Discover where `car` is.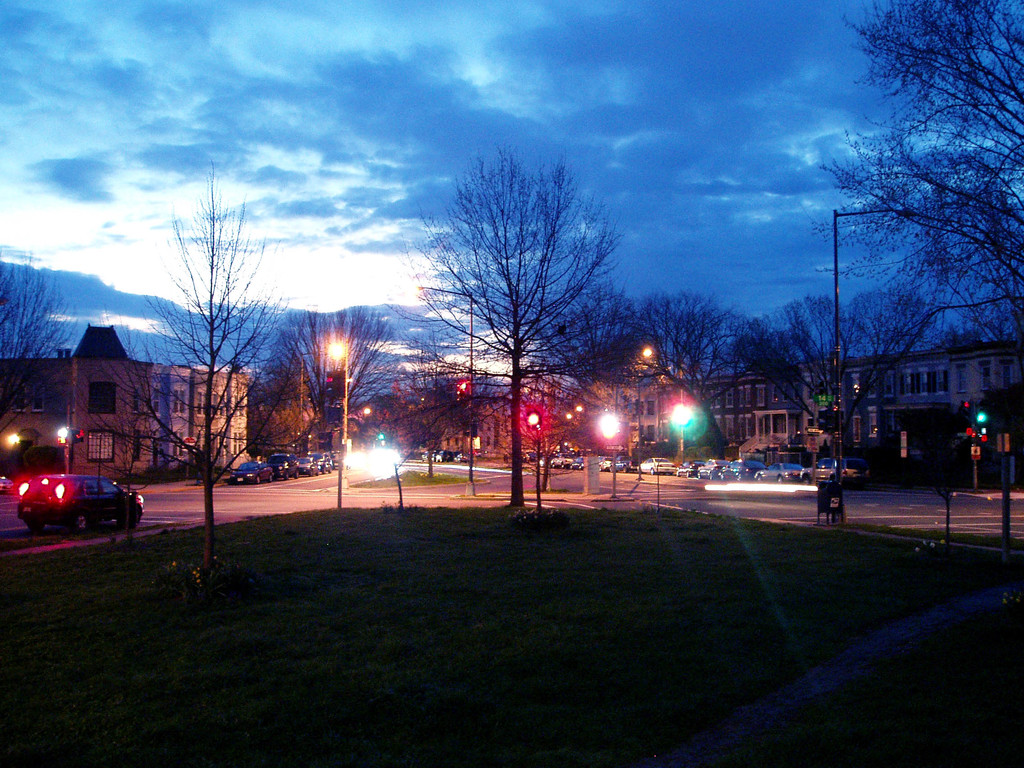
Discovered at x1=608, y1=454, x2=634, y2=470.
